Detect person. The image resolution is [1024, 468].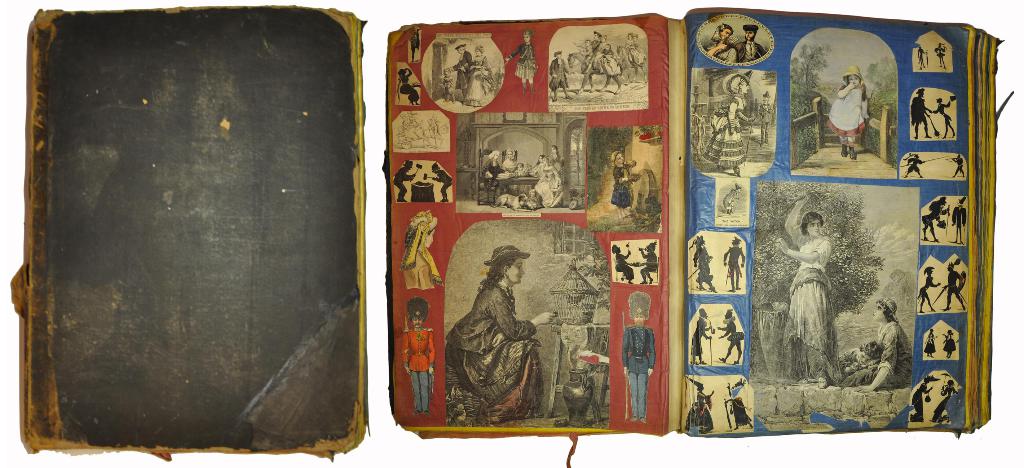
Rect(828, 64, 871, 159).
